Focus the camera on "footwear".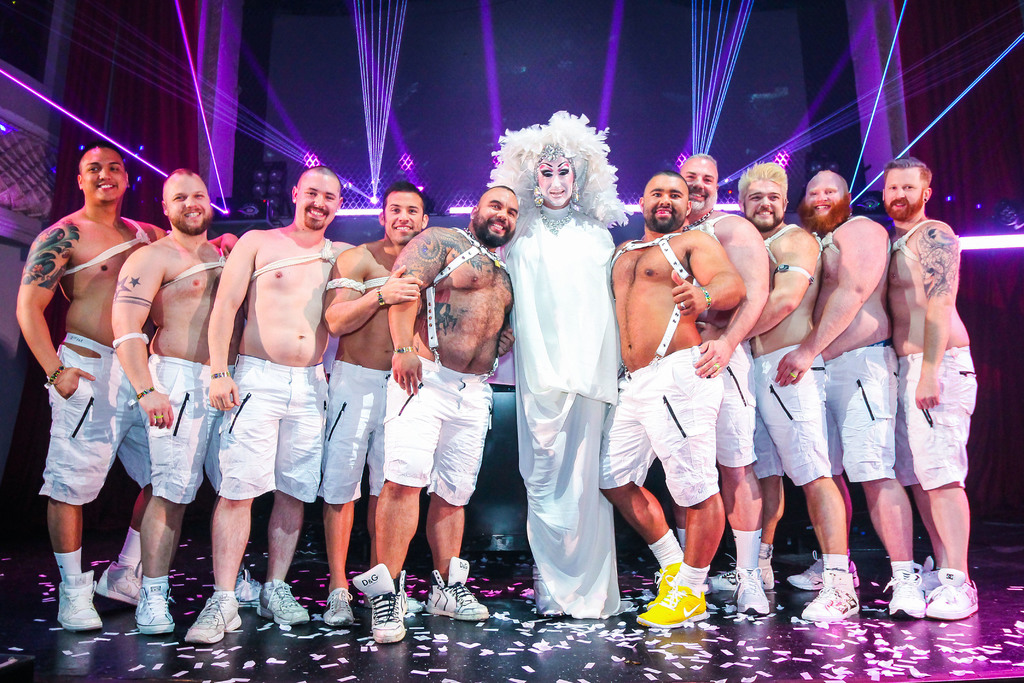
Focus region: x1=785, y1=550, x2=857, y2=588.
